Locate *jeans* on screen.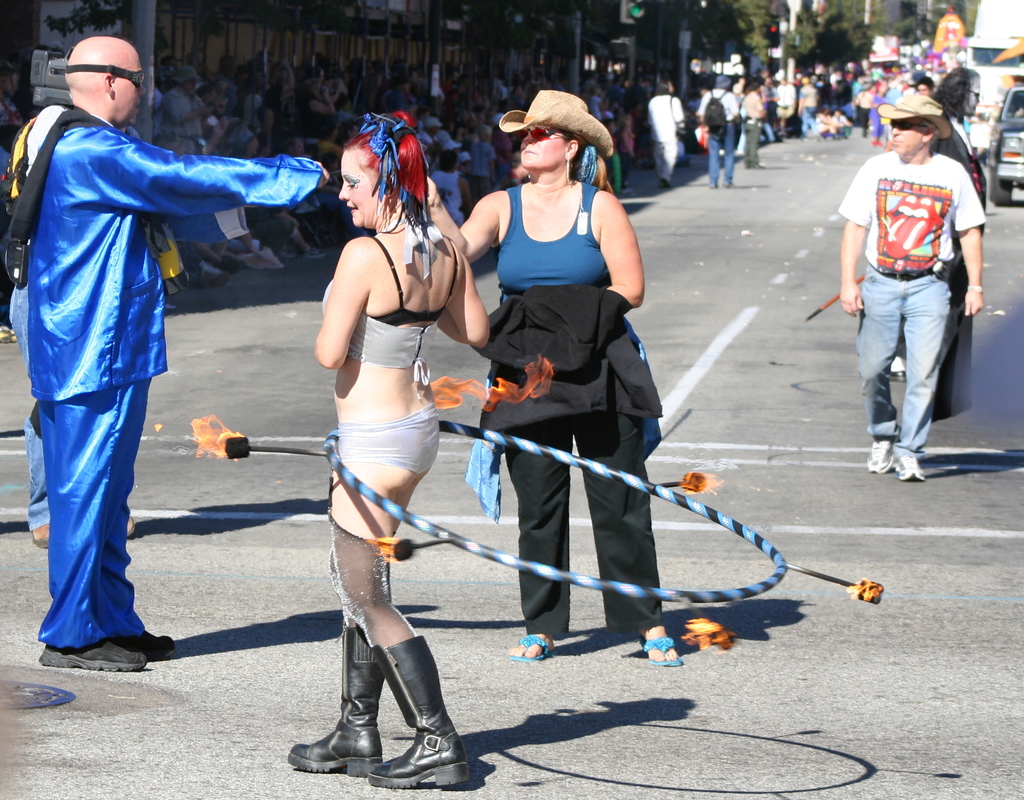
On screen at pyautogui.locateOnScreen(857, 258, 973, 471).
